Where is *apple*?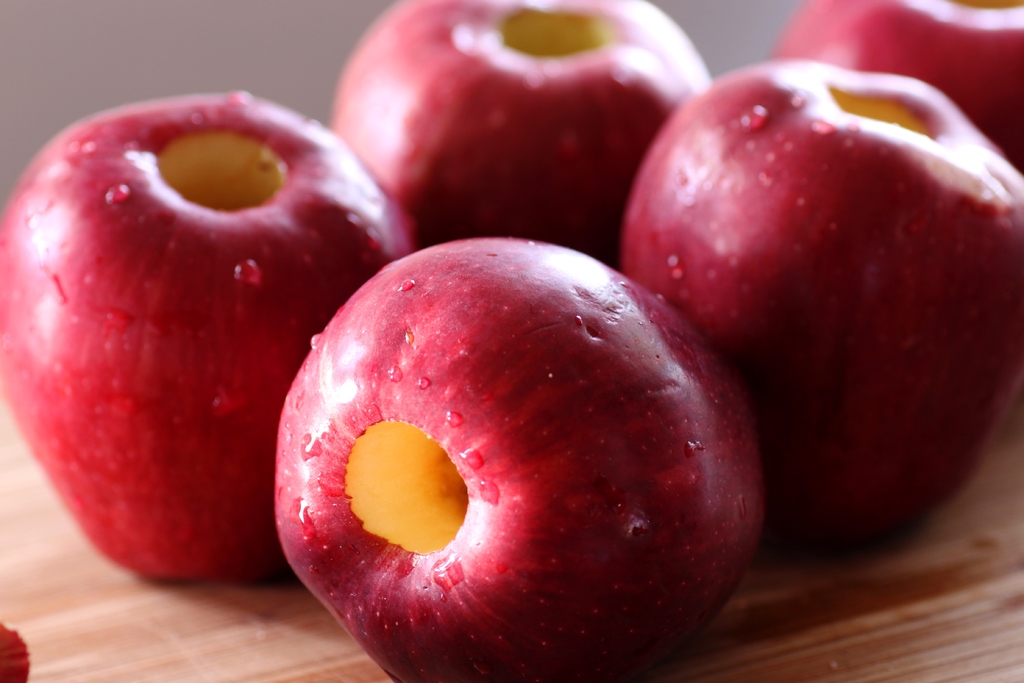
[330,0,711,266].
